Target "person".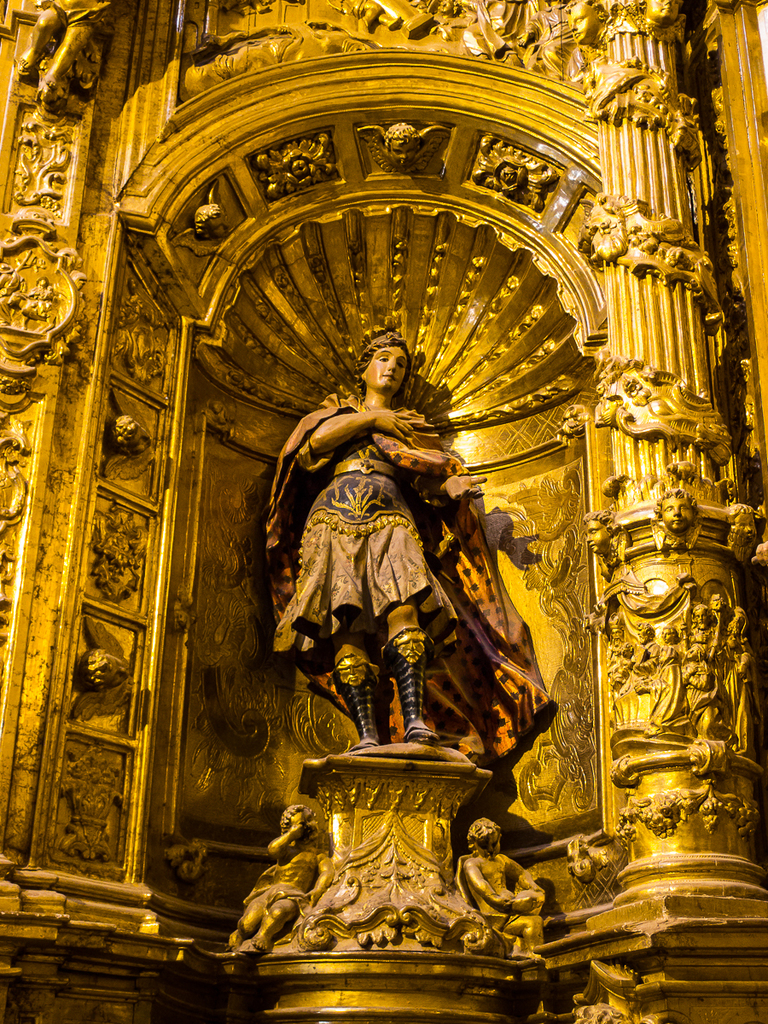
Target region: 643:0:684:21.
